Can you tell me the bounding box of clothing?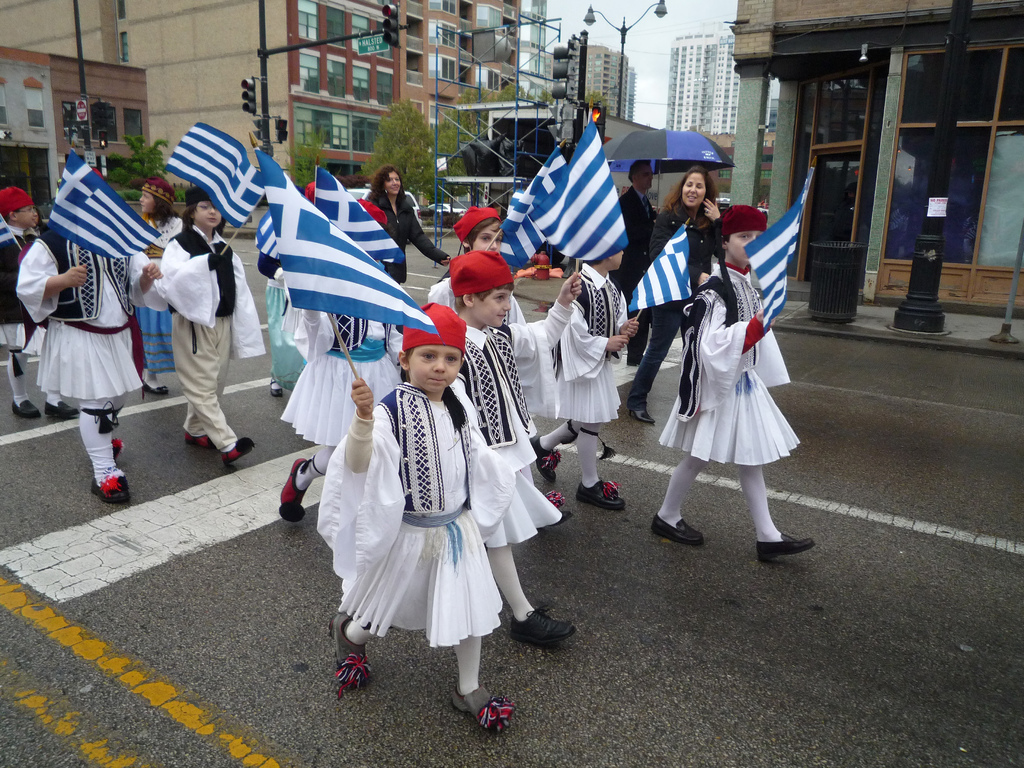
[x1=451, y1=288, x2=573, y2=554].
